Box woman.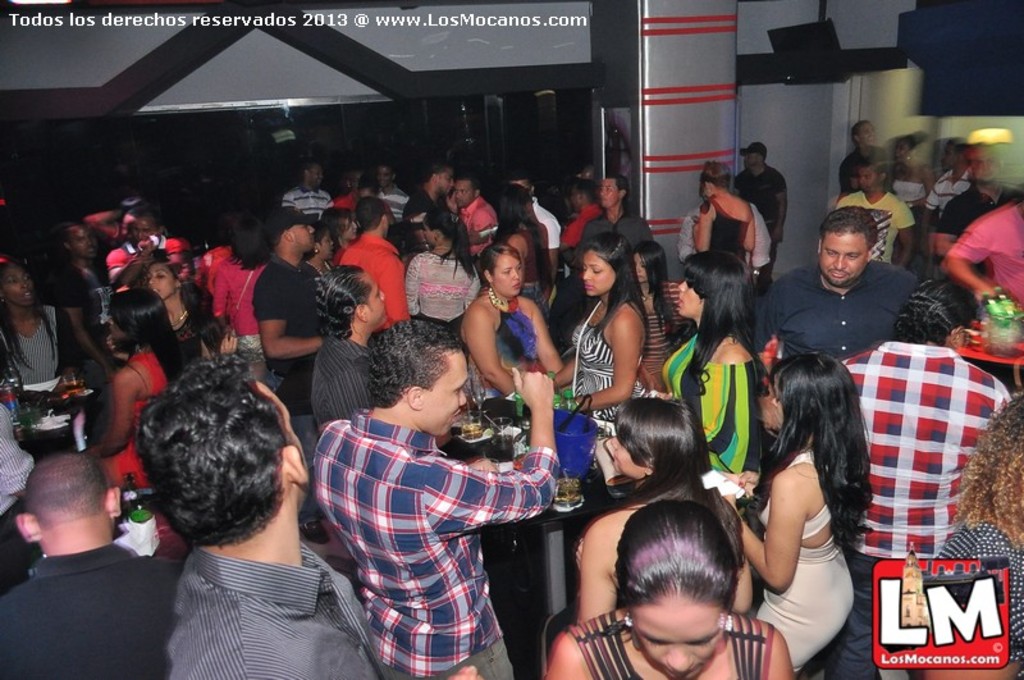
[x1=216, y1=218, x2=283, y2=384].
